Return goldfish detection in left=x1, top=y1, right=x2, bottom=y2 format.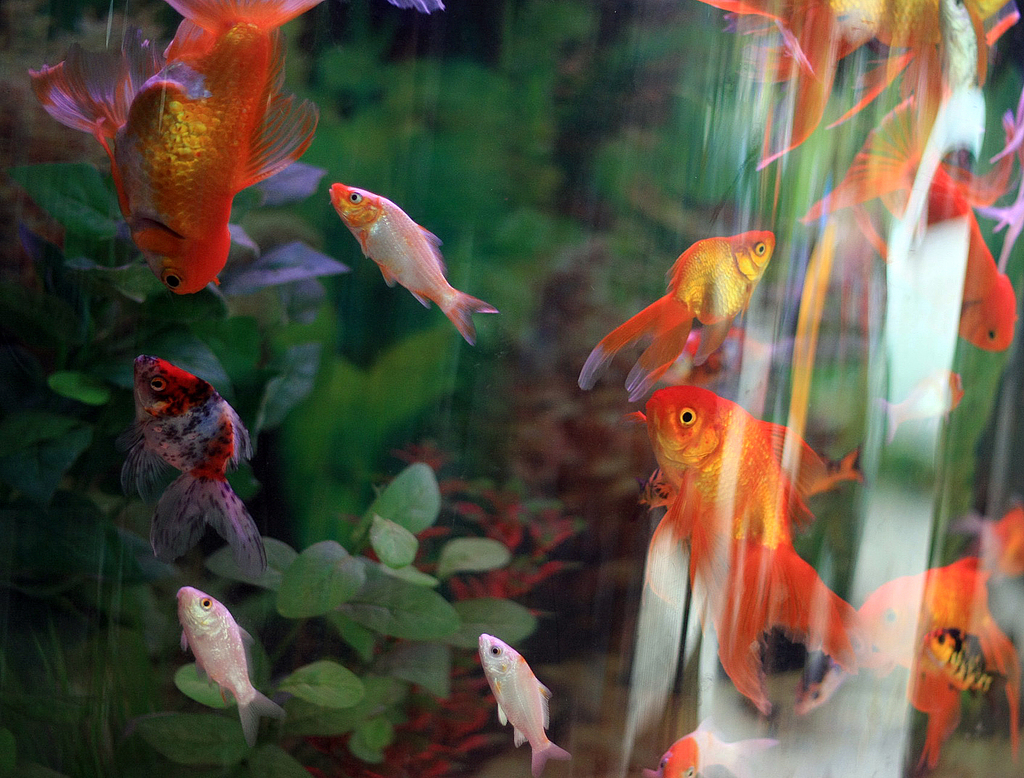
left=940, top=0, right=991, bottom=156.
